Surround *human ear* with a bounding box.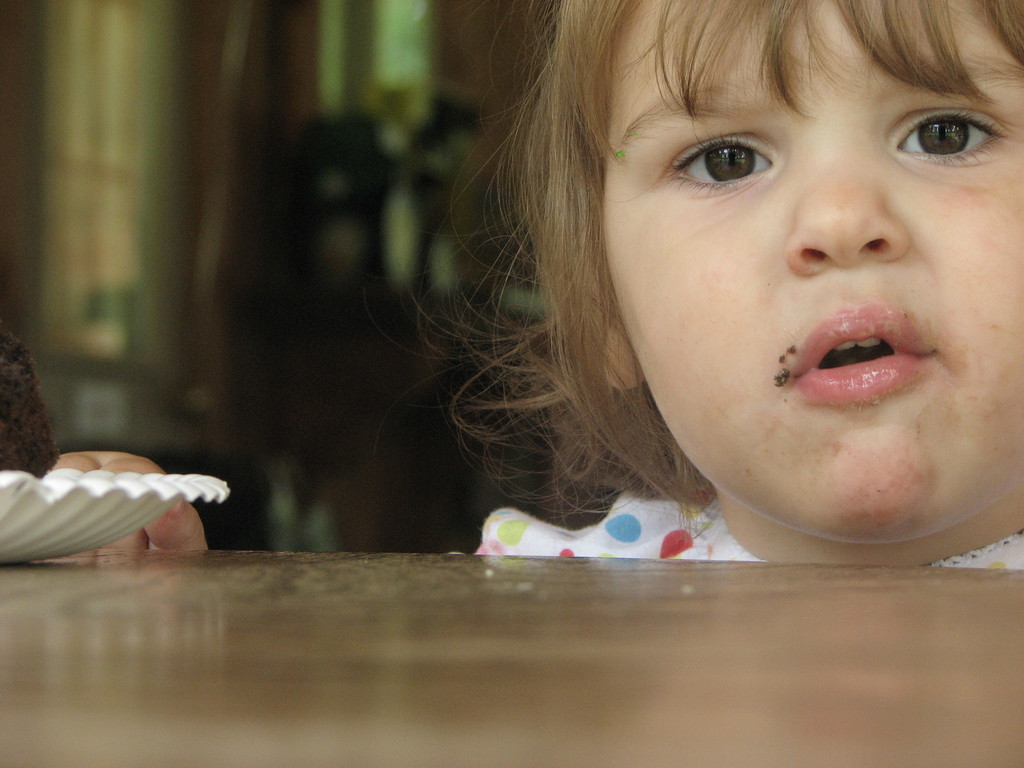
l=600, t=310, r=643, b=390.
